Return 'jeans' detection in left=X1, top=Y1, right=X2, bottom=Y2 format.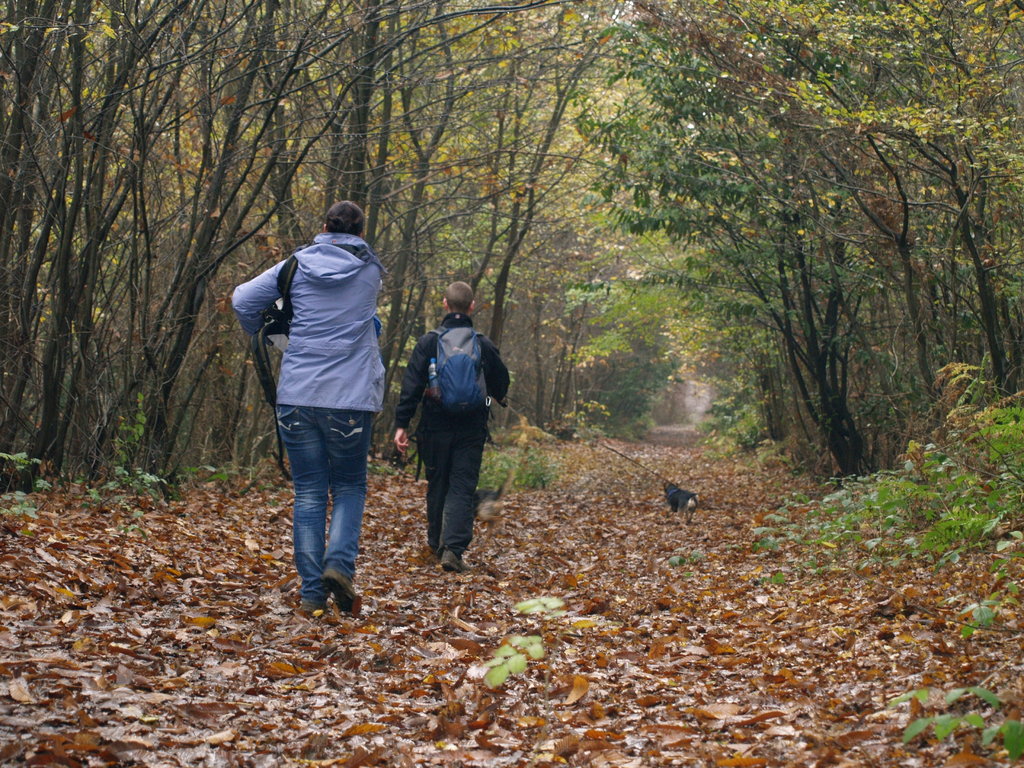
left=413, top=408, right=486, bottom=561.
